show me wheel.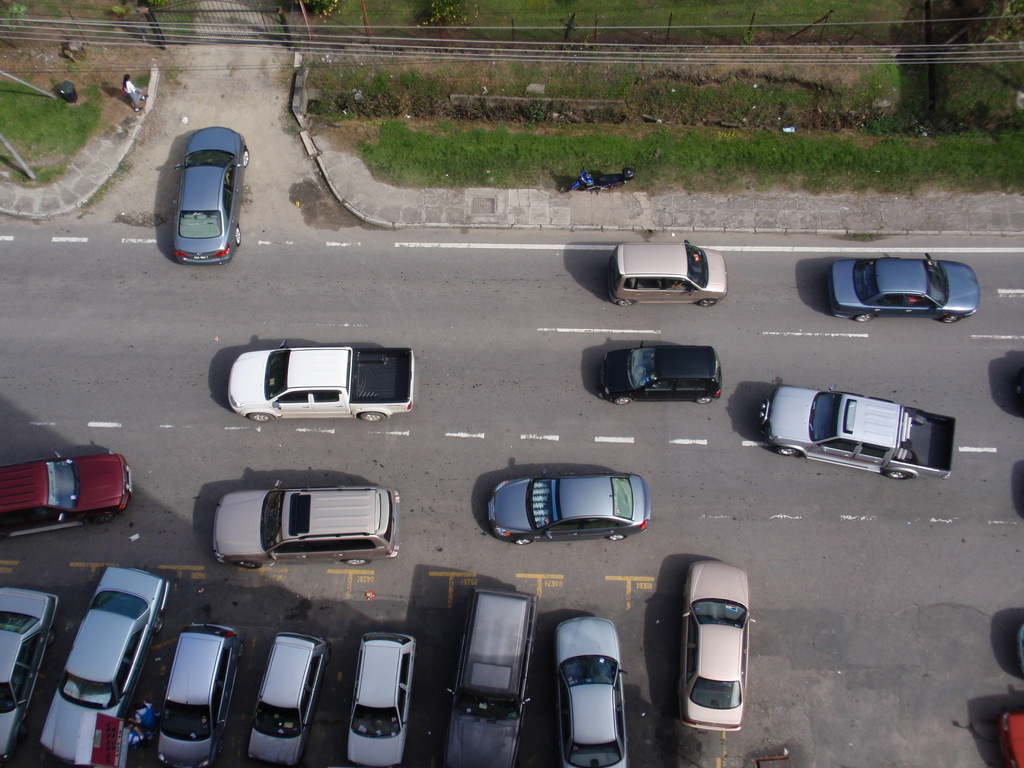
wheel is here: box=[776, 446, 801, 456].
